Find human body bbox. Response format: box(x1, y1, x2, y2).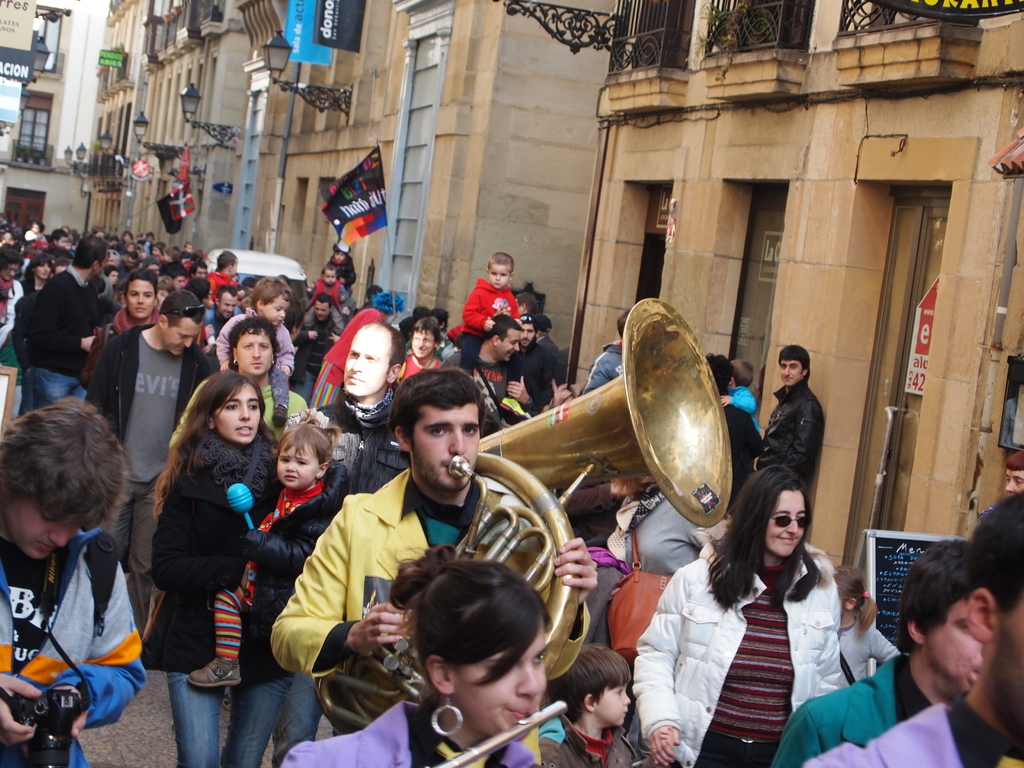
box(0, 529, 147, 767).
